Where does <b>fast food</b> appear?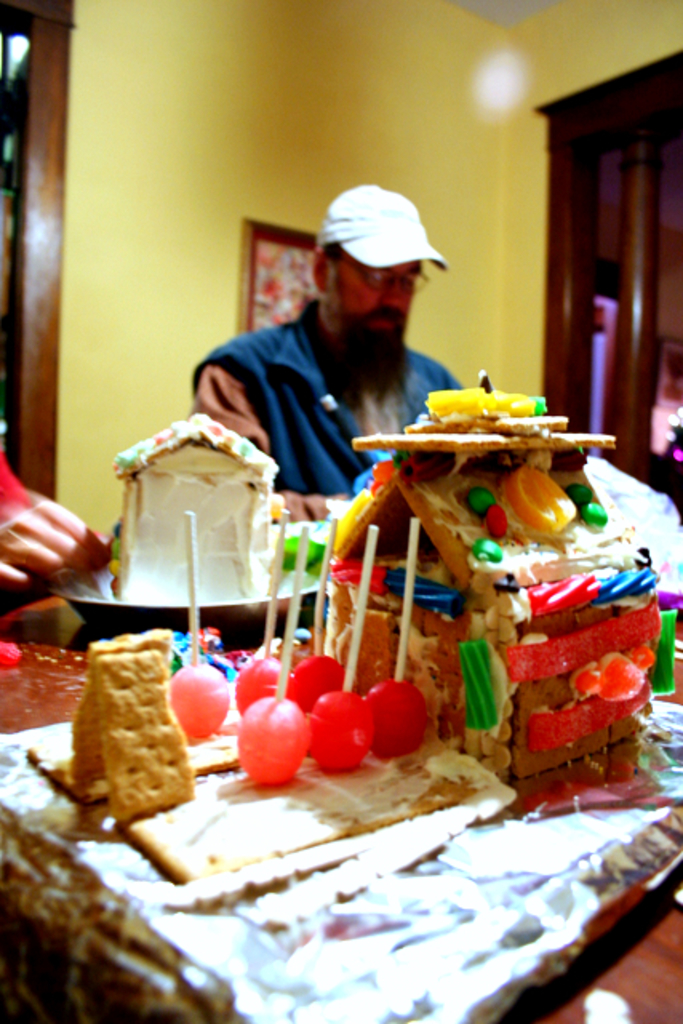
Appears at x1=51 y1=616 x2=214 y2=845.
